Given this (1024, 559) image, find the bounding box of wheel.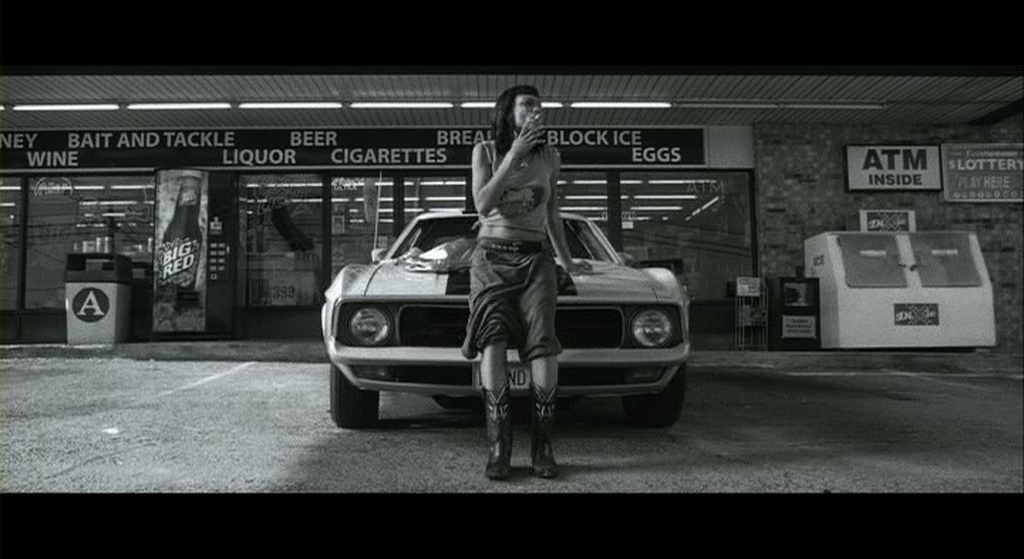
detection(326, 361, 383, 423).
